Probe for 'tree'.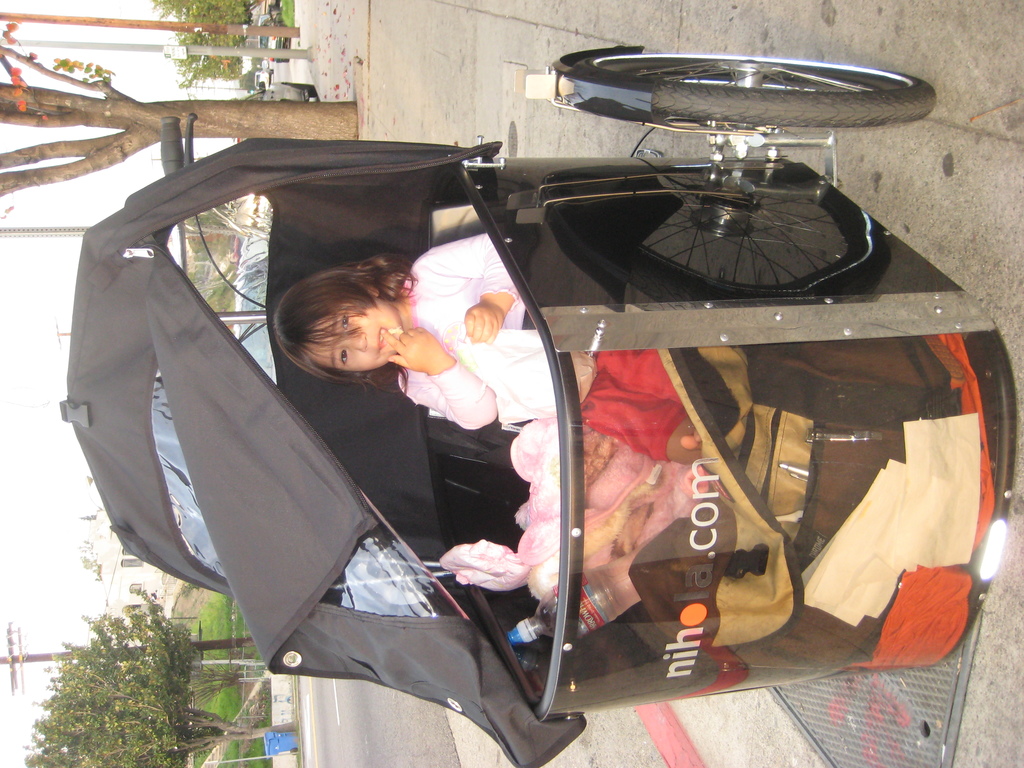
Probe result: {"left": 0, "top": 42, "right": 360, "bottom": 200}.
